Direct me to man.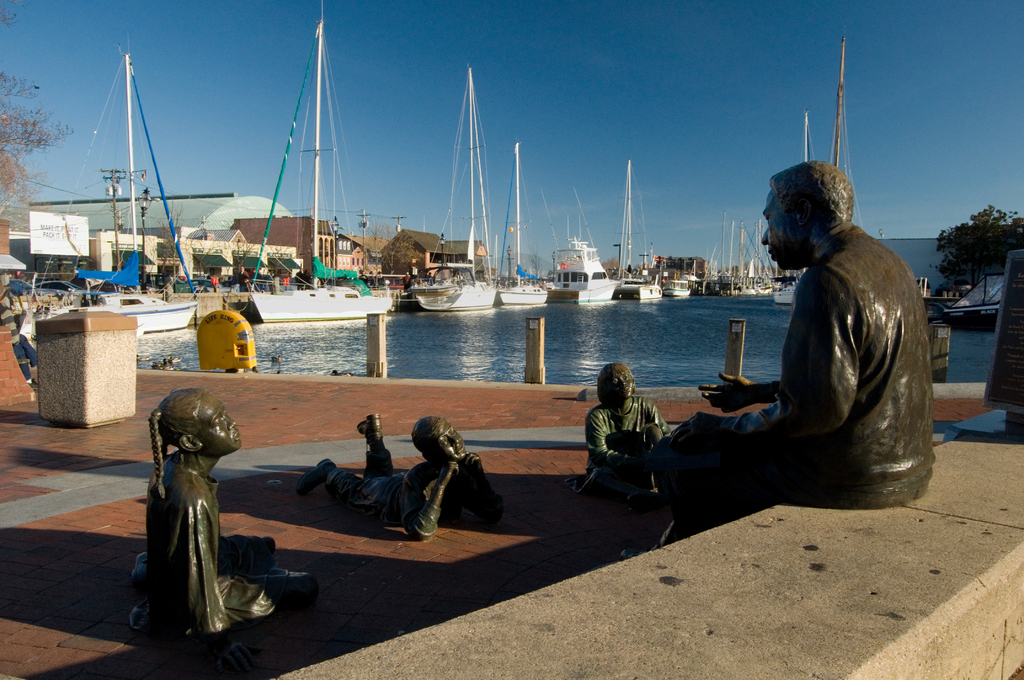
Direction: box(666, 151, 938, 531).
